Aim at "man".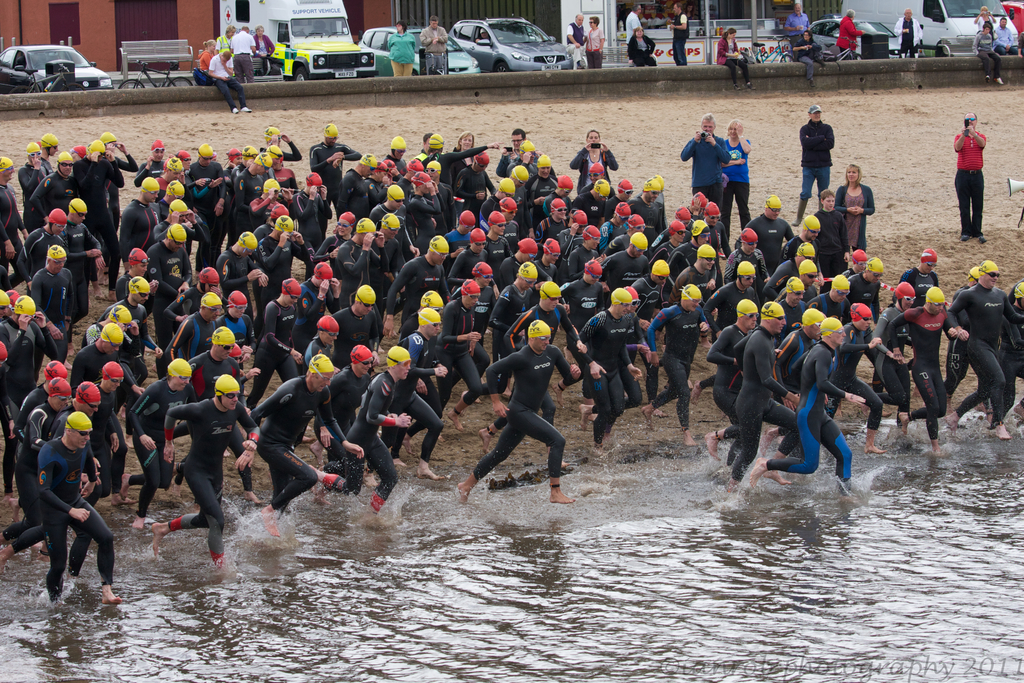
Aimed at (749,315,867,500).
